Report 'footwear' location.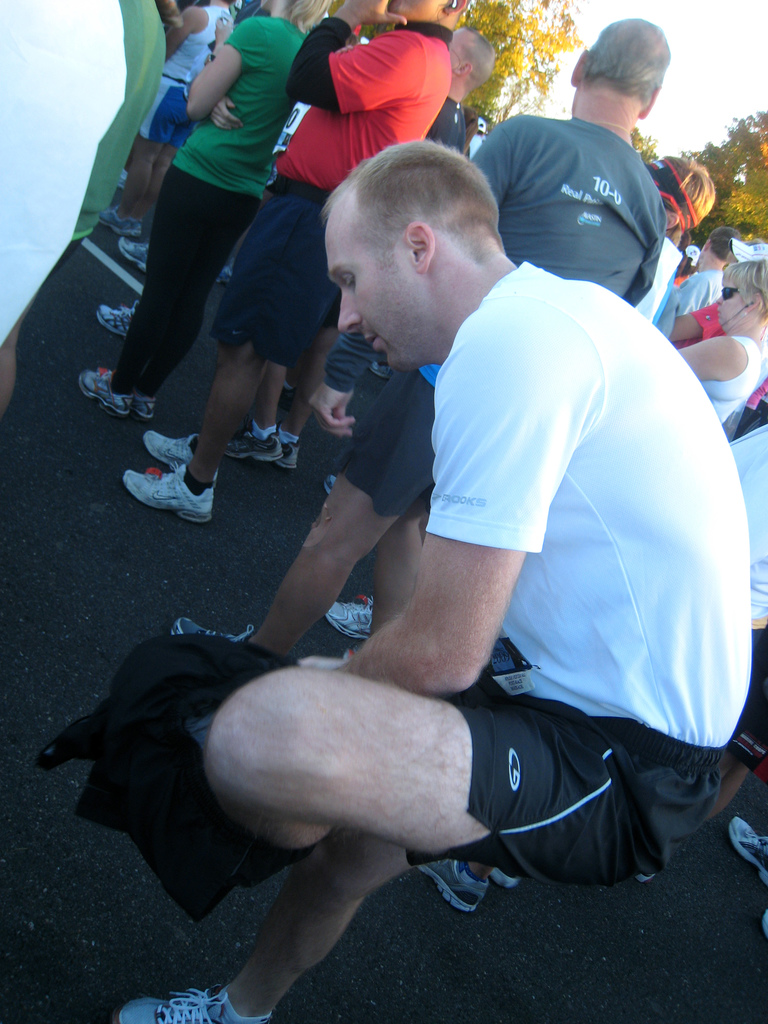
Report: <region>119, 433, 220, 519</region>.
